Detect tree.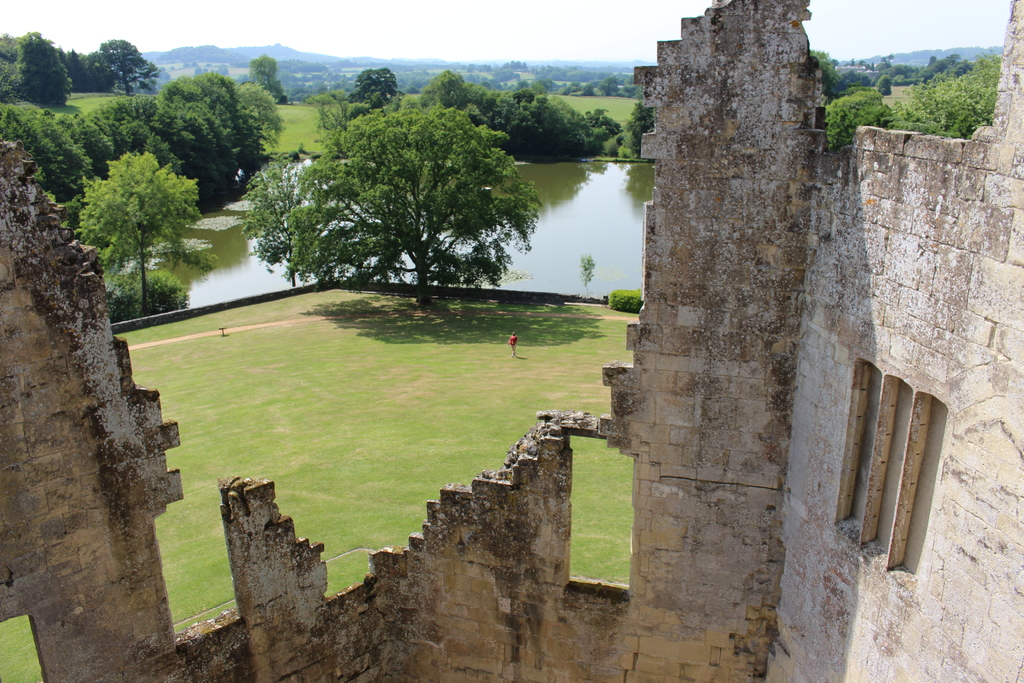
Detected at box(249, 52, 289, 108).
